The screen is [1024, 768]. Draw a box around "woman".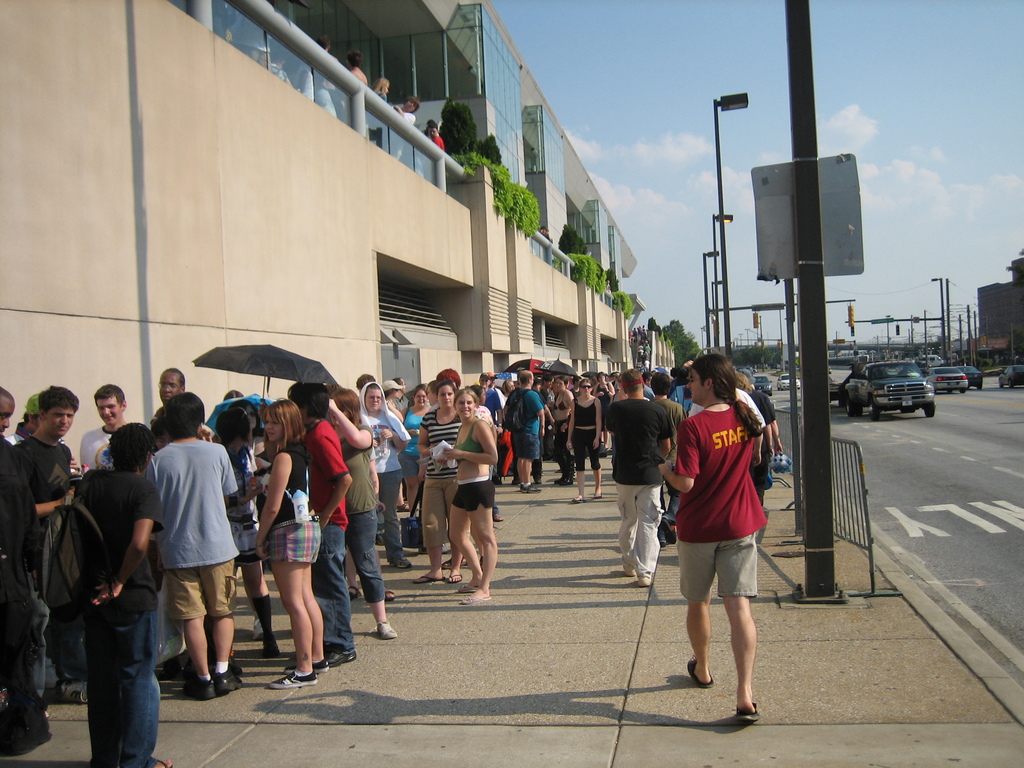
BBox(439, 393, 499, 603).
